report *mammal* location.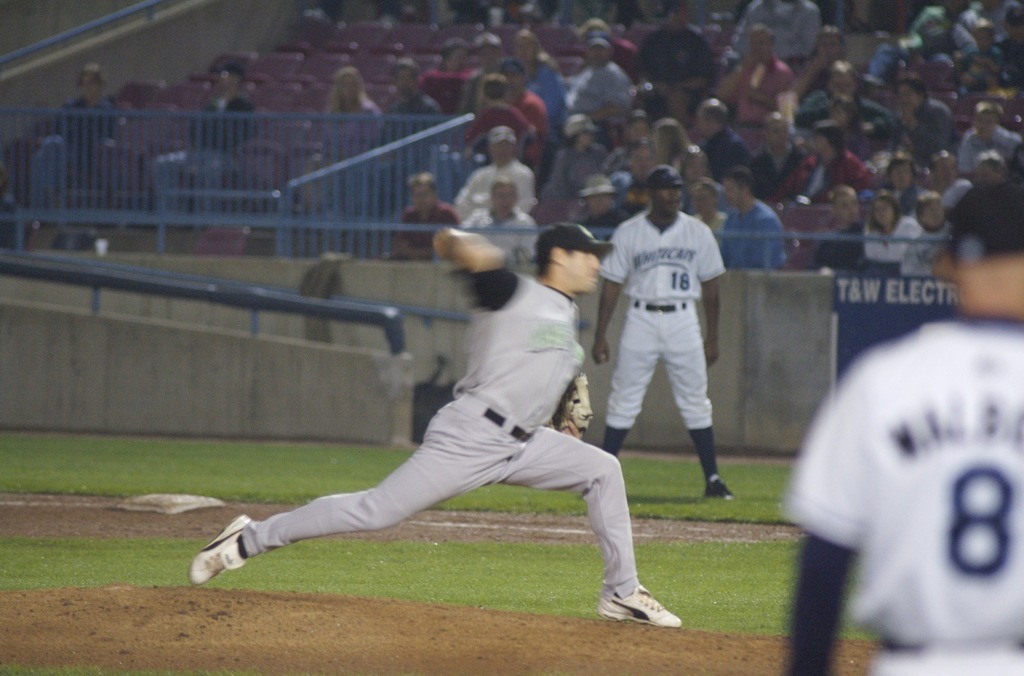
Report: 561 31 636 124.
